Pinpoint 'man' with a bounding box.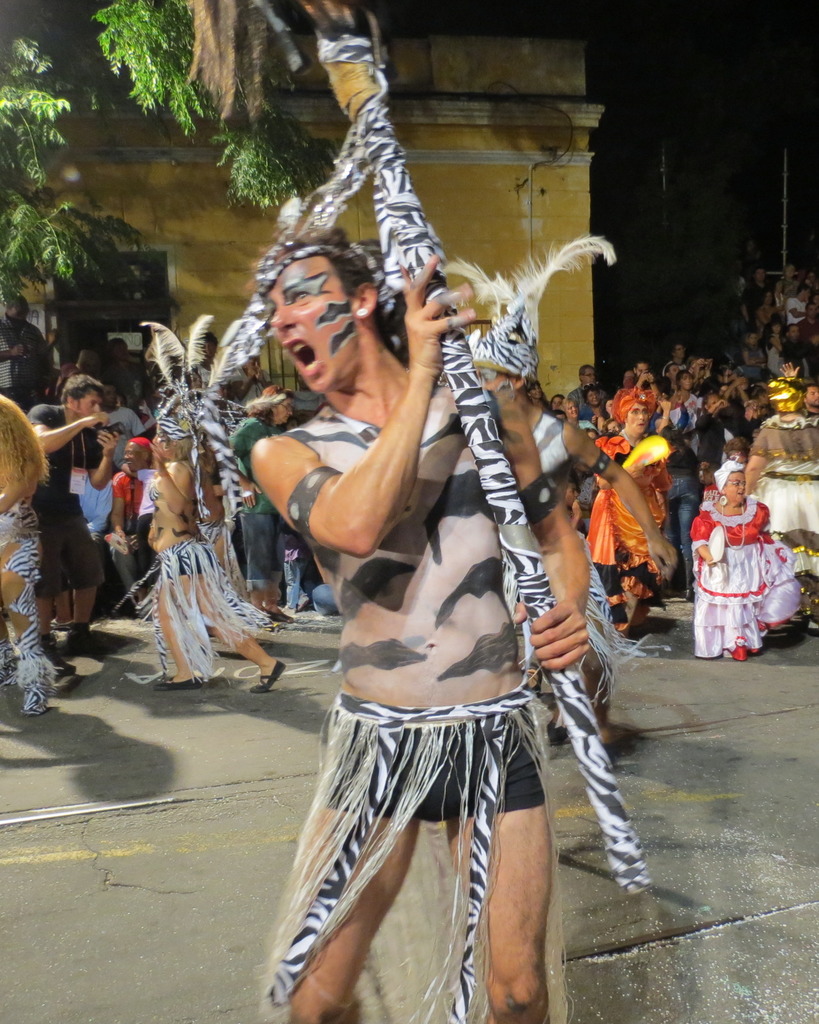
x1=262, y1=230, x2=588, y2=1023.
